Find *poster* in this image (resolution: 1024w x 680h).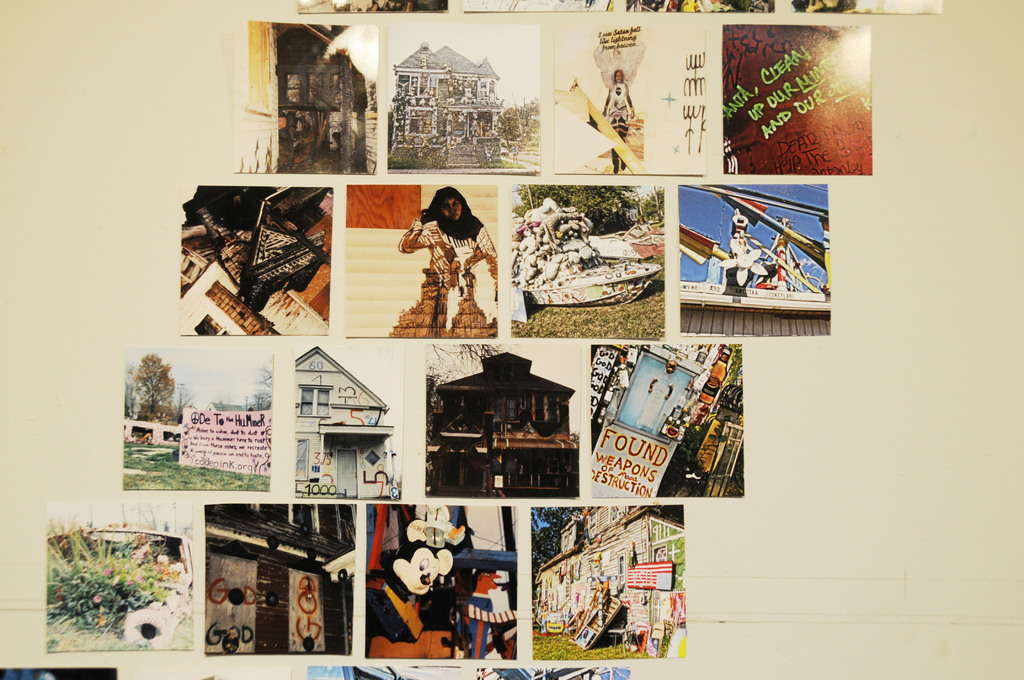
pyautogui.locateOnScreen(122, 343, 273, 492).
